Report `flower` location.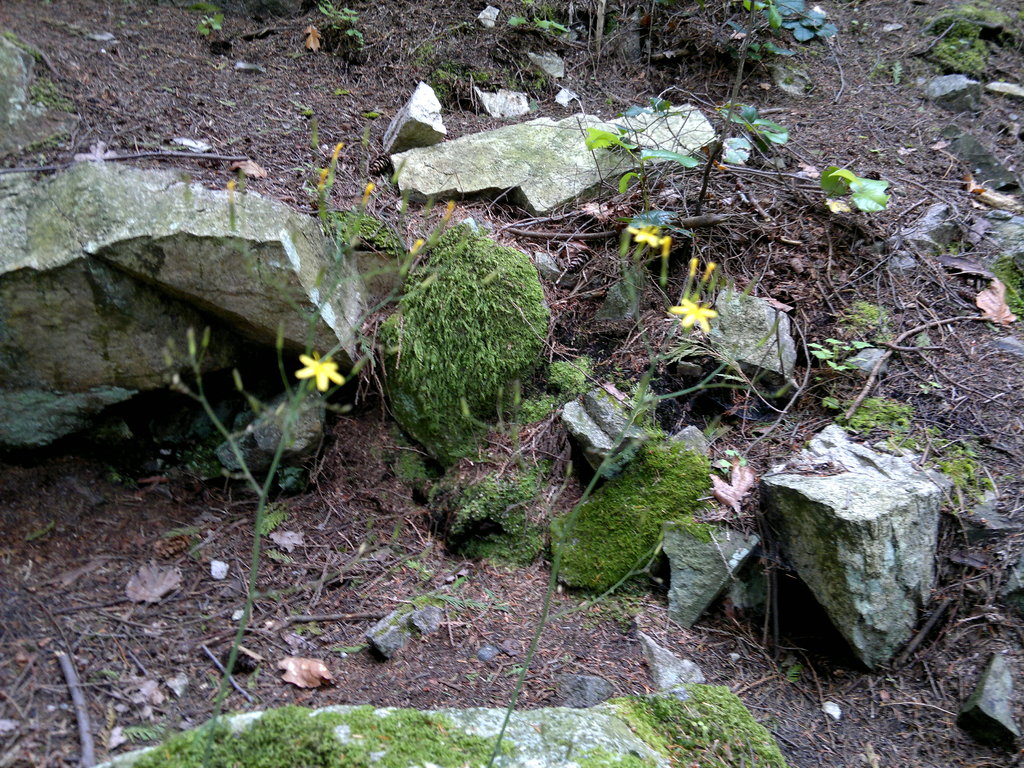
Report: Rect(625, 223, 664, 248).
